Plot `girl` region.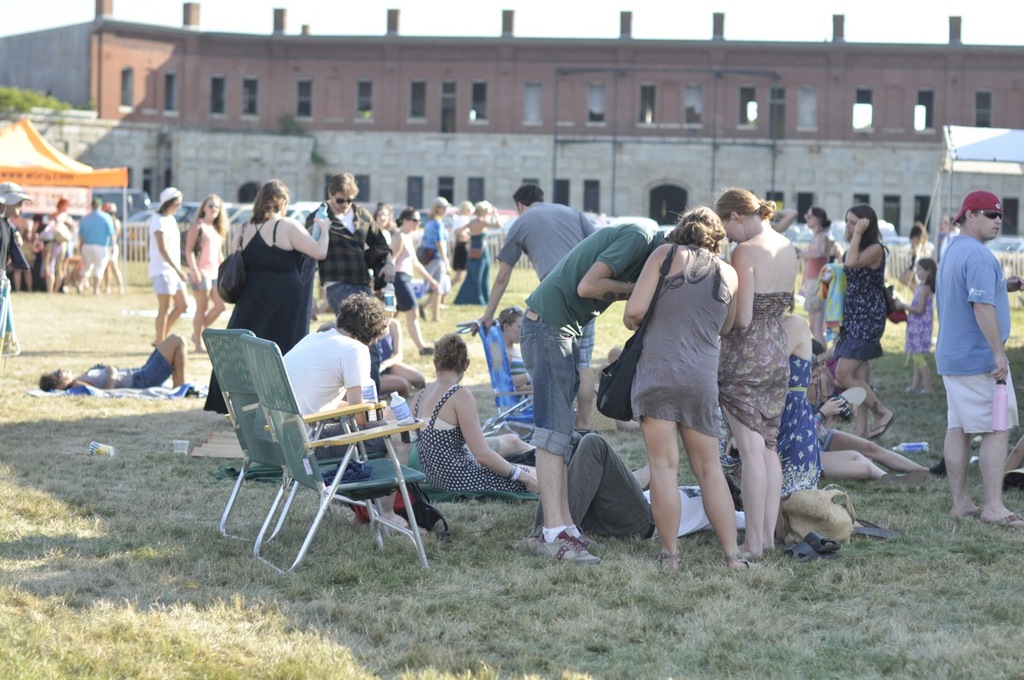
Plotted at (left=415, top=342, right=546, bottom=501).
